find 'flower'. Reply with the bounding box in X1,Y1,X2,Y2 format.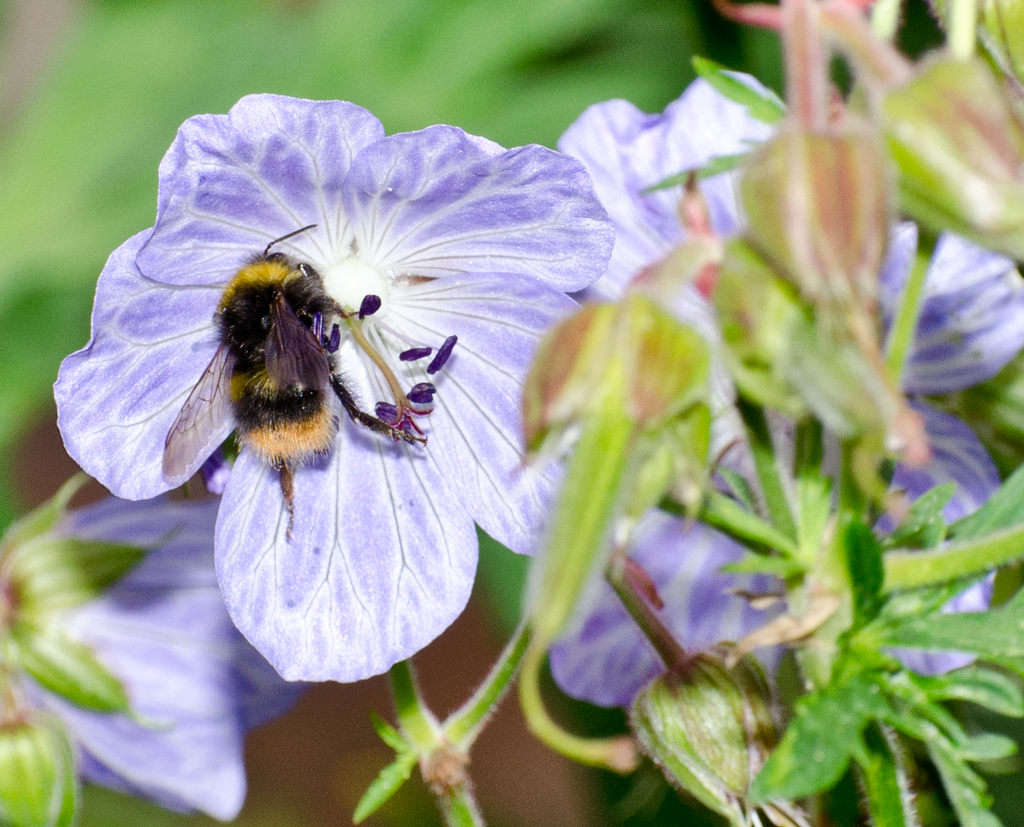
20,482,291,819.
